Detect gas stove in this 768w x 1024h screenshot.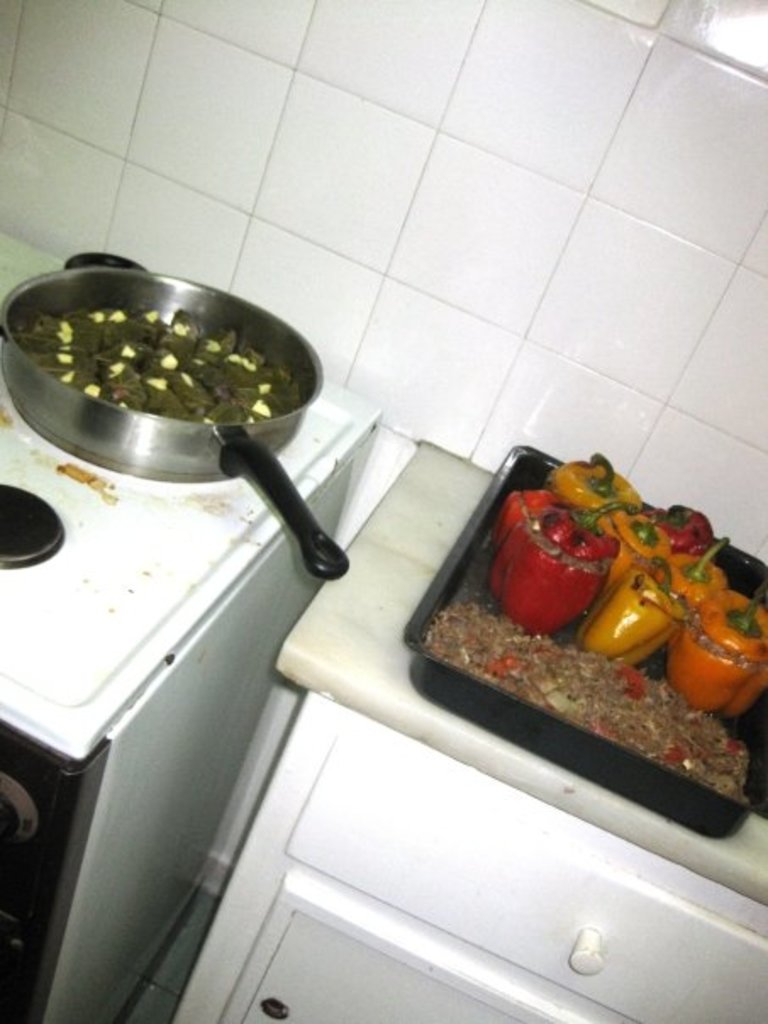
Detection: 0:231:378:737.
